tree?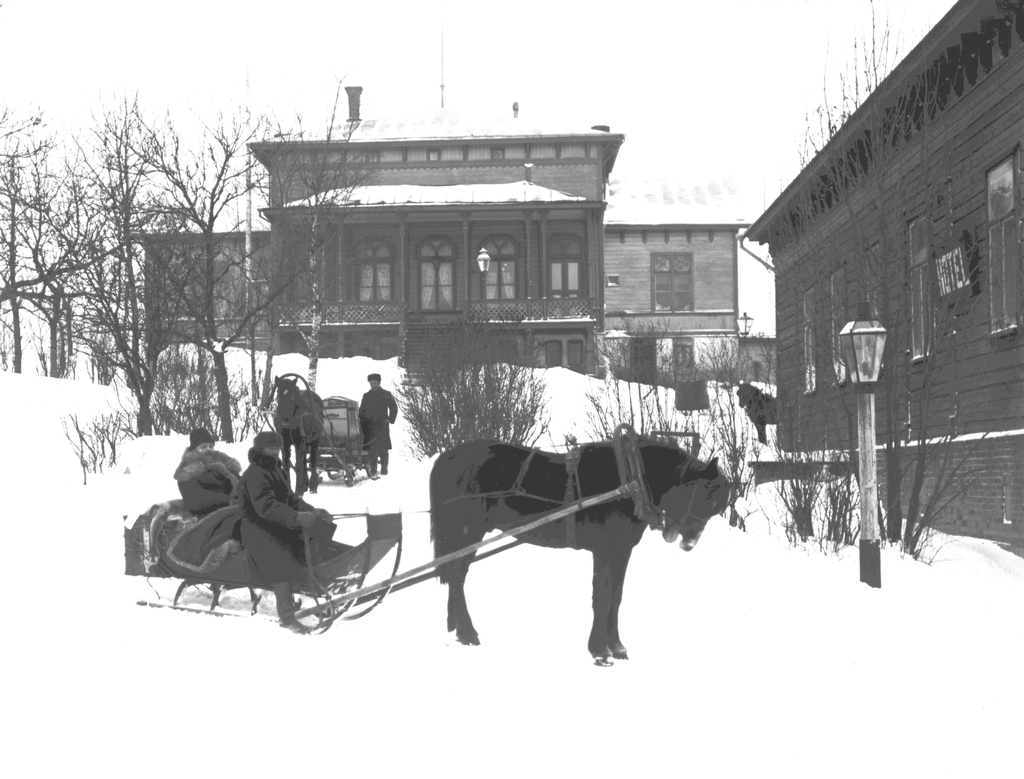
<region>757, 0, 1023, 549</region>
